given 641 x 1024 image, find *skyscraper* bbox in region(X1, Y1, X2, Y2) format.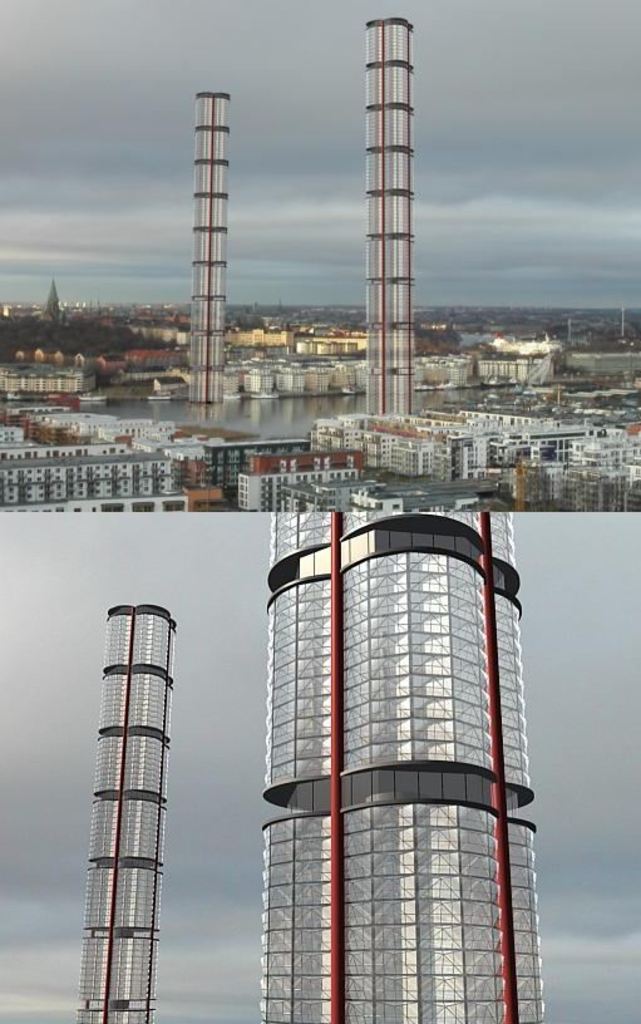
region(271, 511, 553, 1023).
